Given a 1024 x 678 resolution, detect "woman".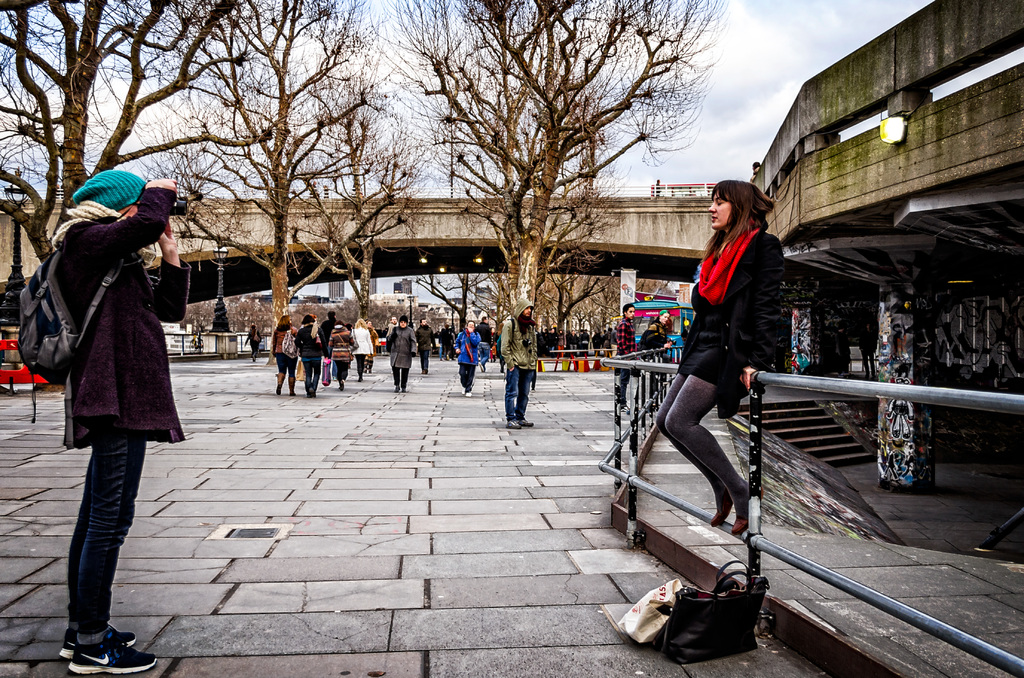
640:304:676:346.
